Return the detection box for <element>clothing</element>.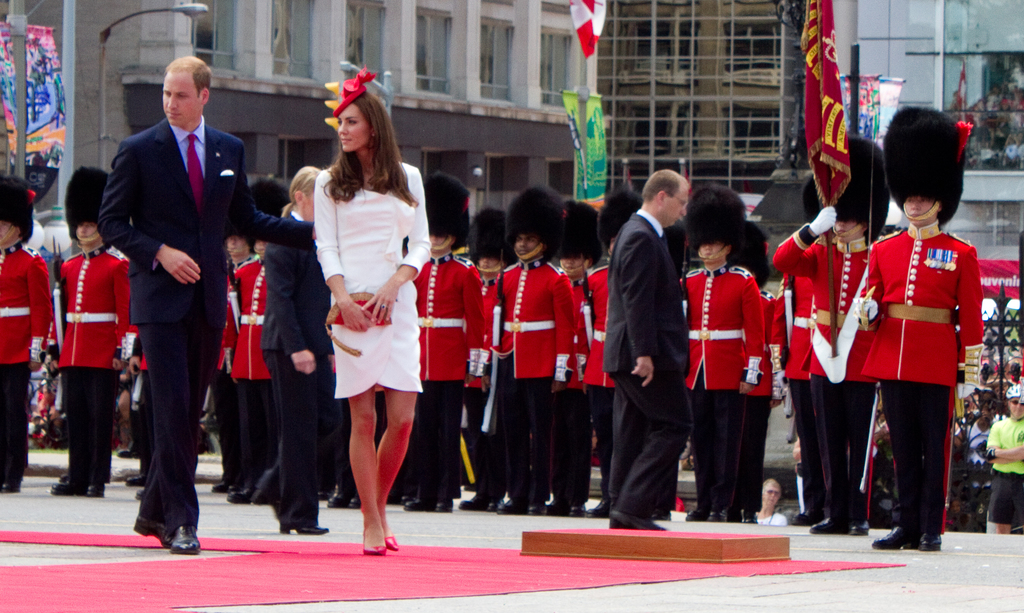
755 506 788 529.
